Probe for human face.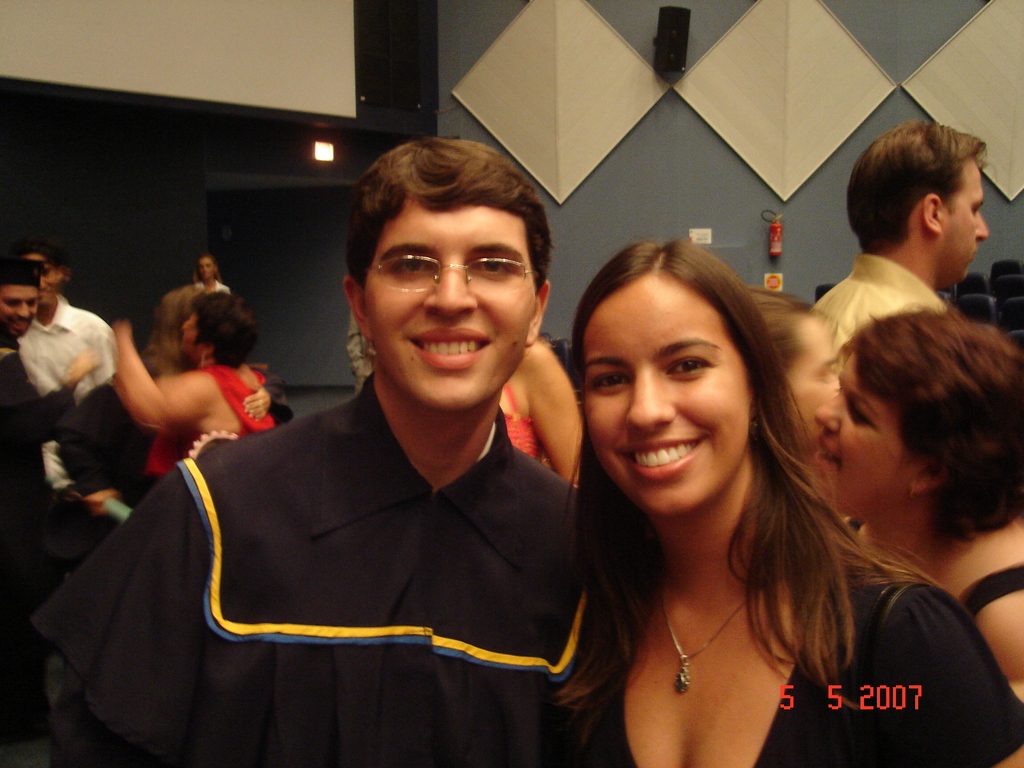
Probe result: <bbox>787, 317, 831, 422</bbox>.
